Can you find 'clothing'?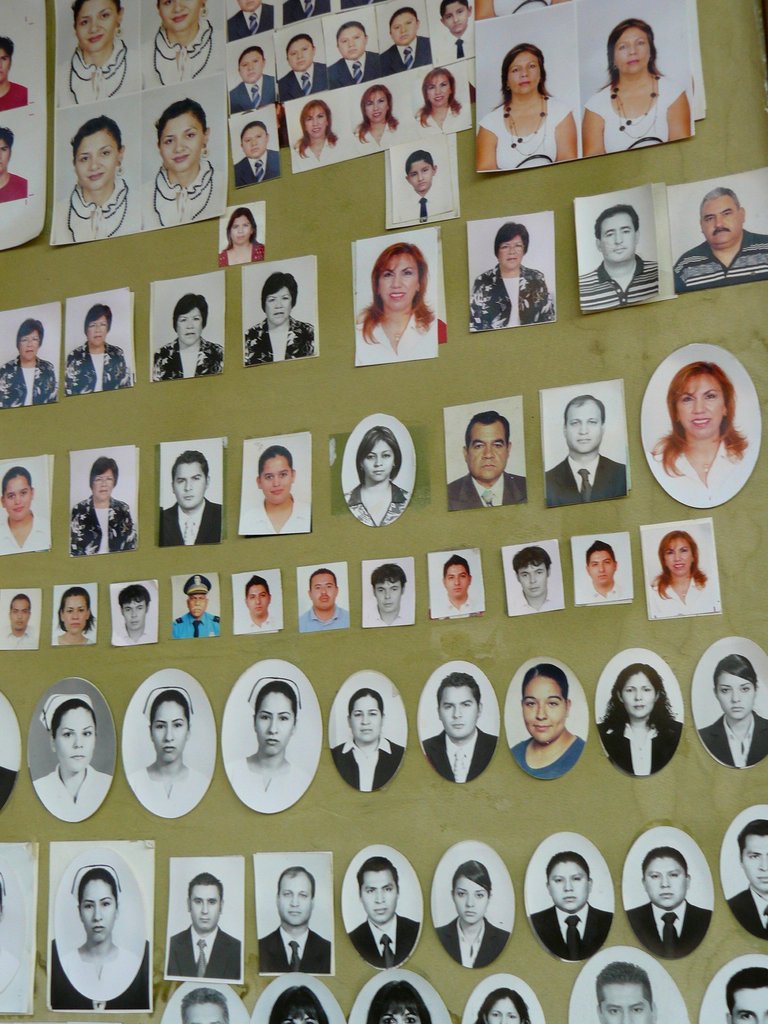
Yes, bounding box: x1=47, y1=943, x2=147, y2=1008.
